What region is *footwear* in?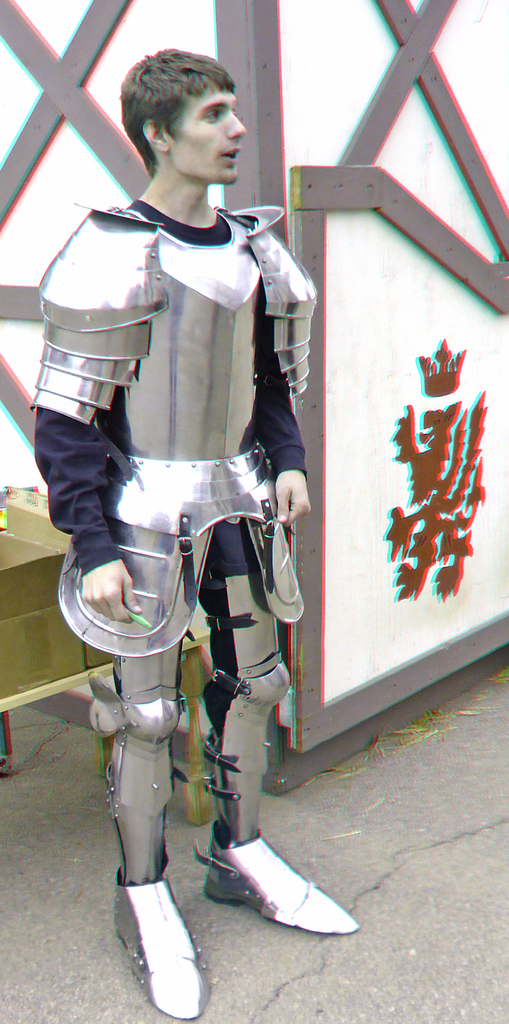
x1=112 y1=868 x2=206 y2=1016.
